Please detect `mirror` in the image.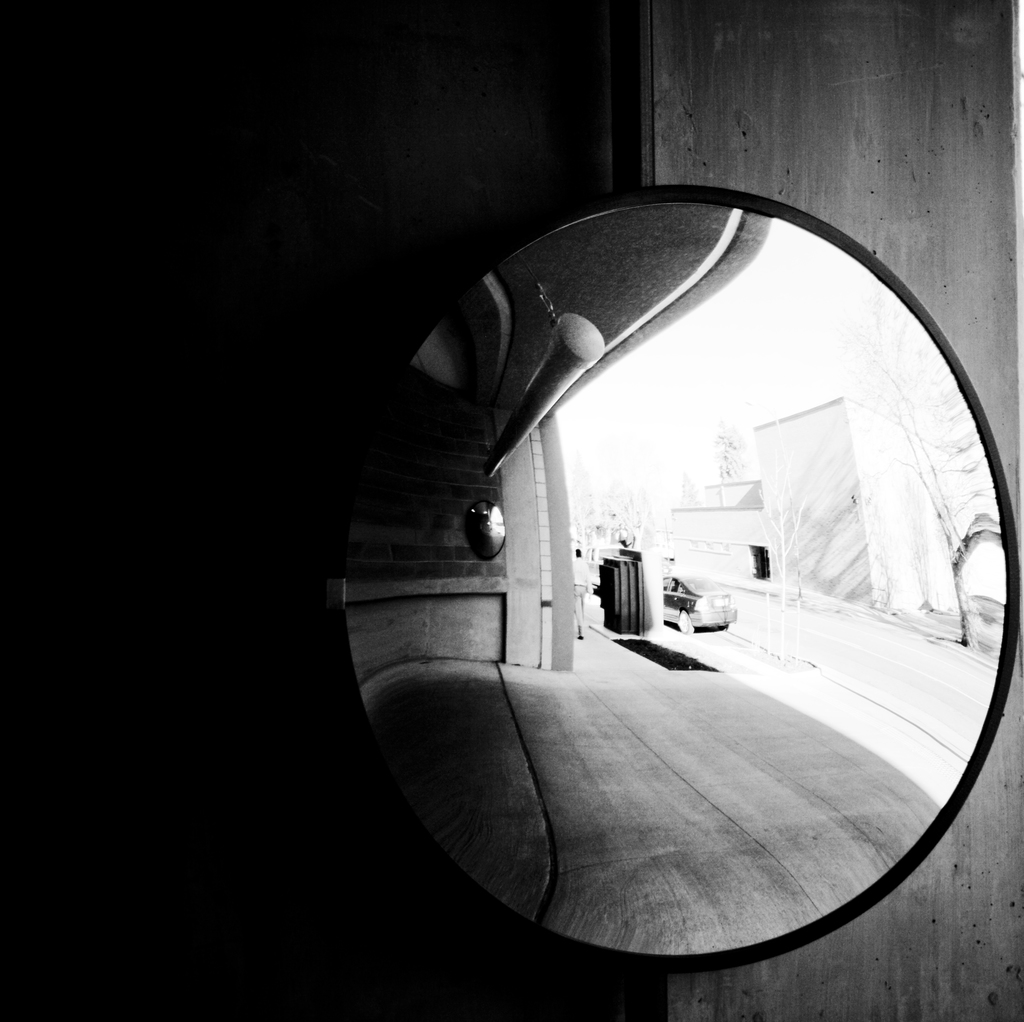
344:200:1007:956.
